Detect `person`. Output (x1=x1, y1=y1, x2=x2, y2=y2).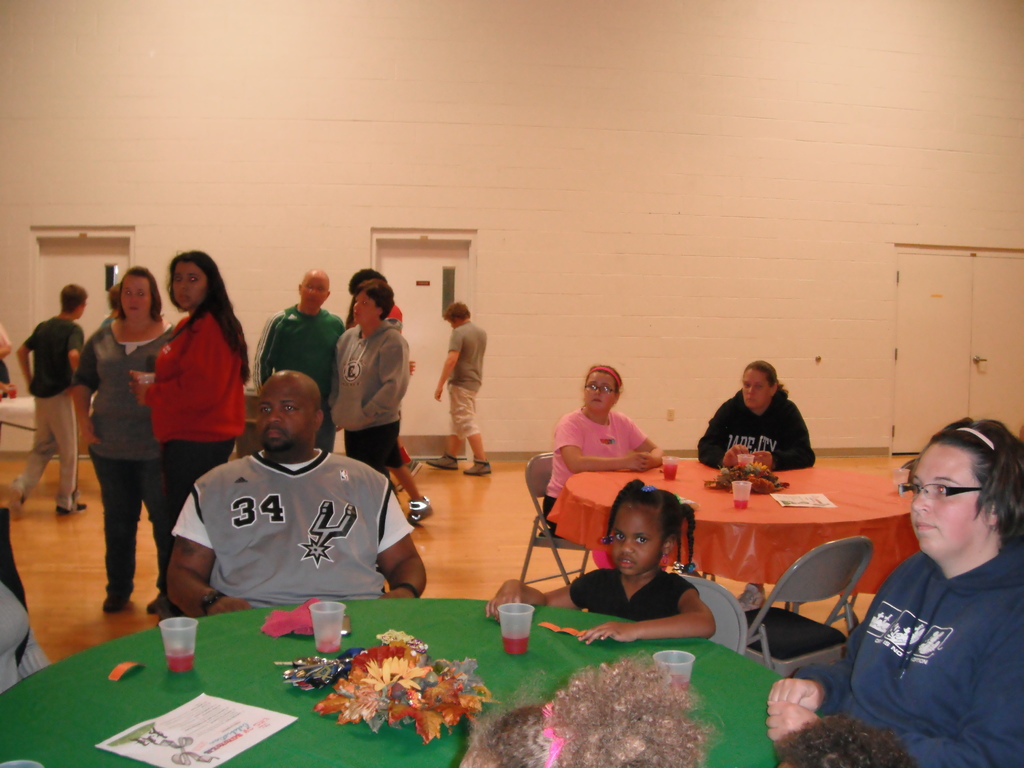
(x1=700, y1=356, x2=823, y2=495).
